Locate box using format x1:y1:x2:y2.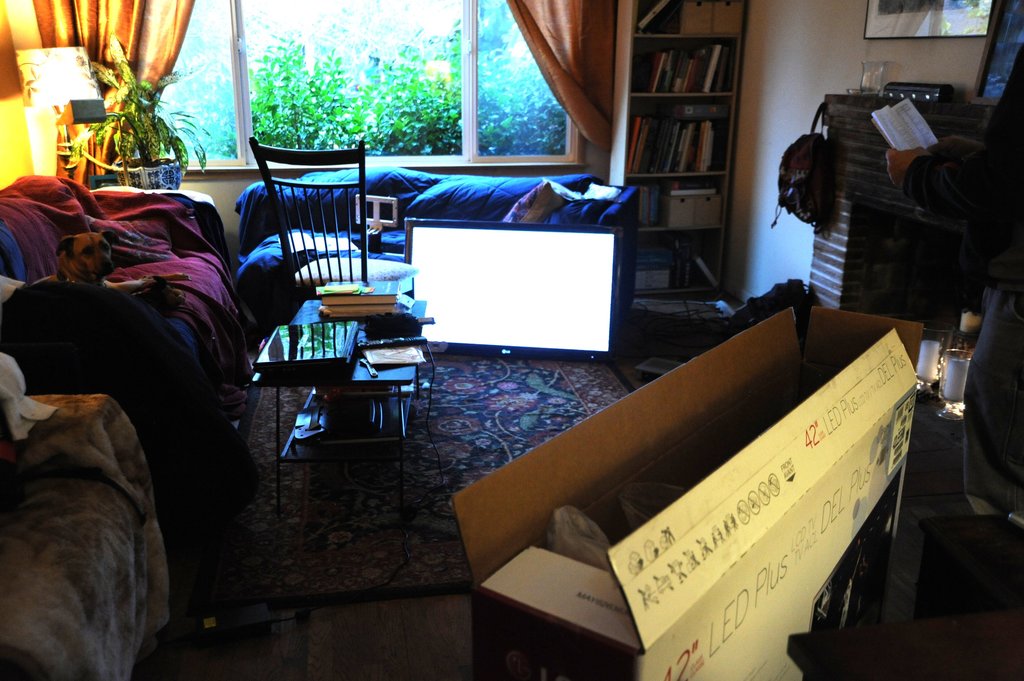
681:1:713:35.
